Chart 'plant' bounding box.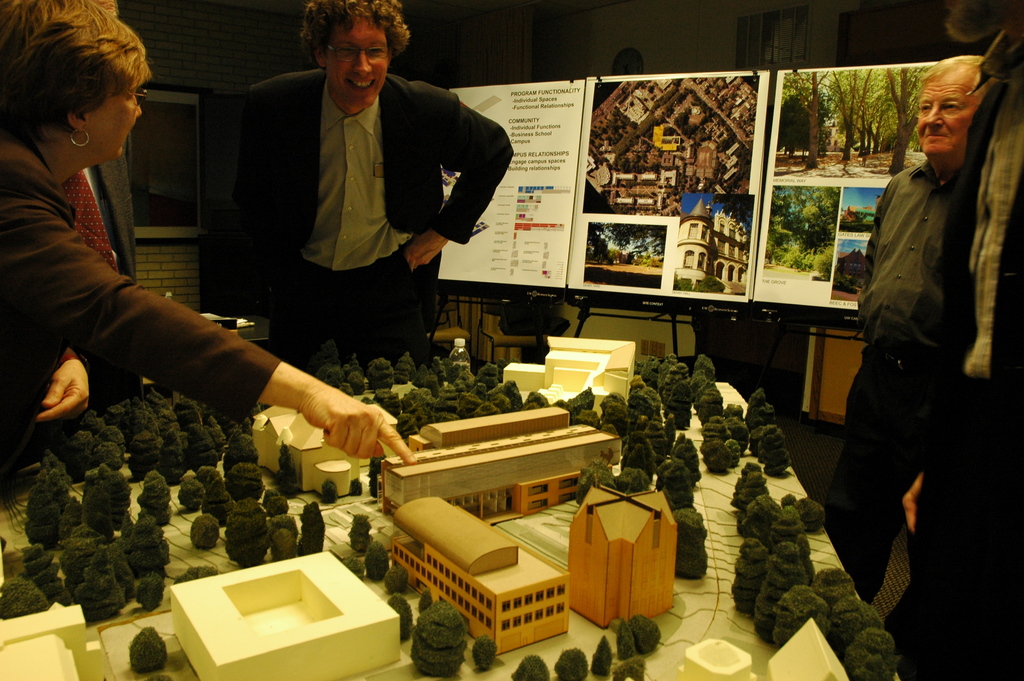
Charted: detection(122, 621, 178, 671).
